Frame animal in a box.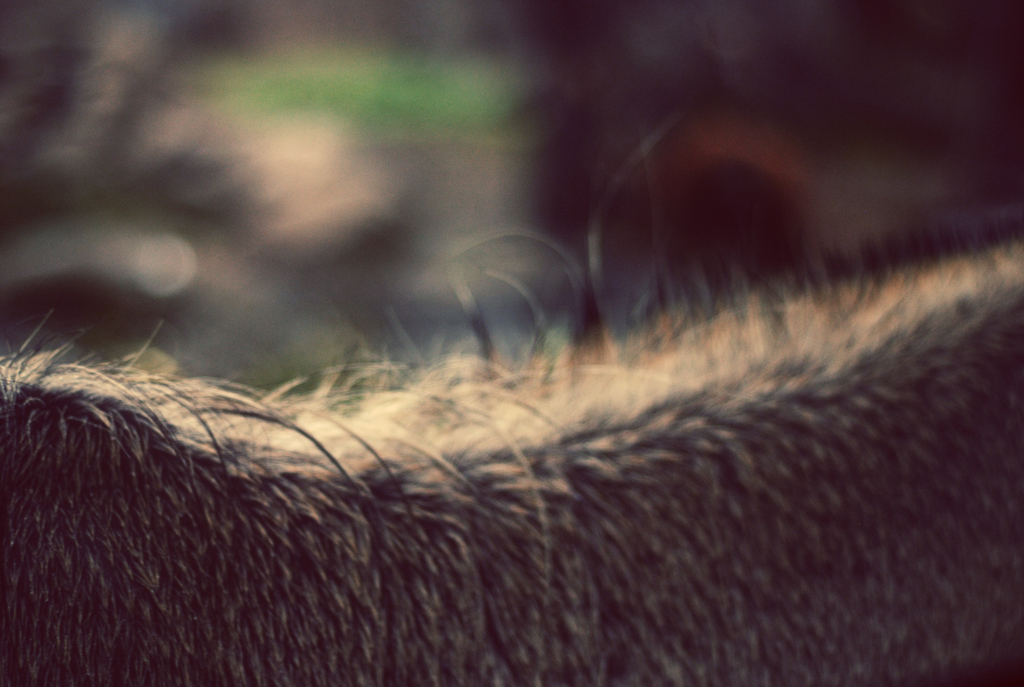
[0,109,1023,686].
